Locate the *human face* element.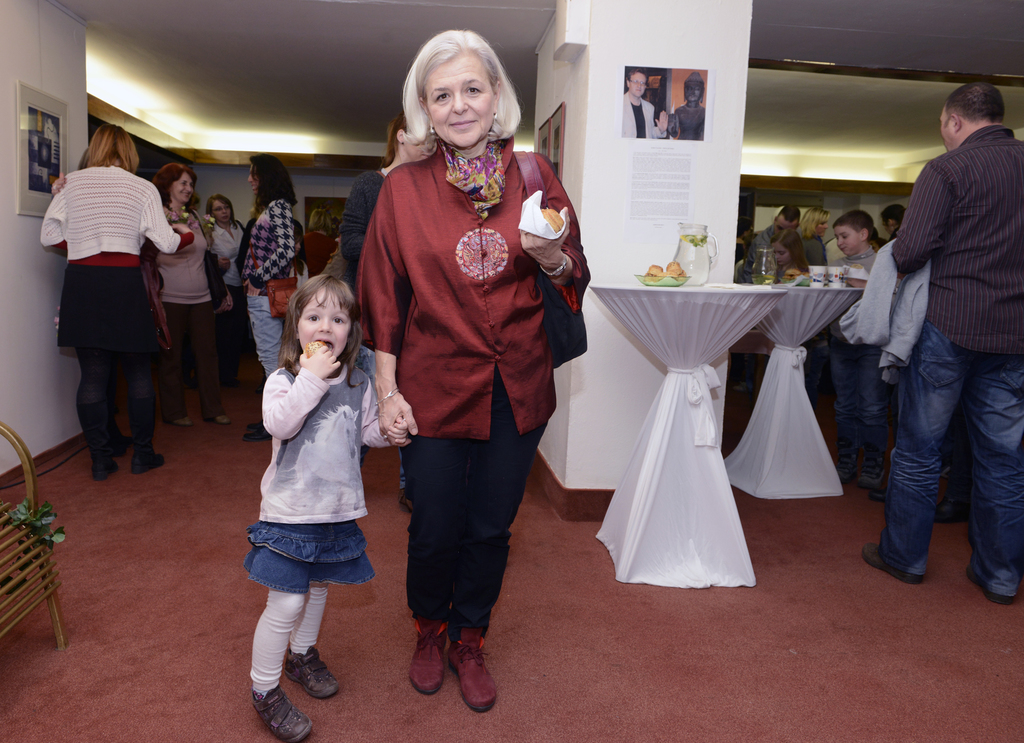
Element bbox: [630, 70, 646, 98].
